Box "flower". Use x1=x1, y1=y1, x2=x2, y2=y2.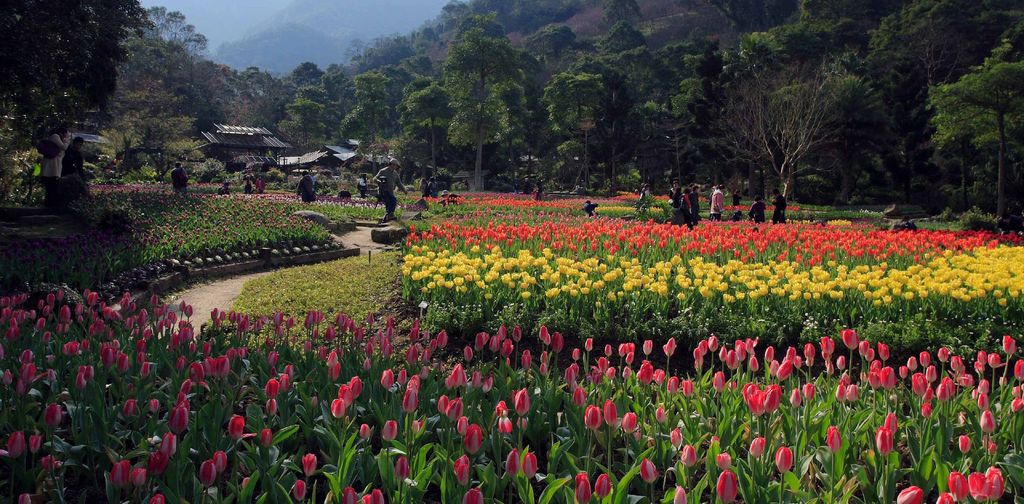
x1=392, y1=456, x2=409, y2=485.
